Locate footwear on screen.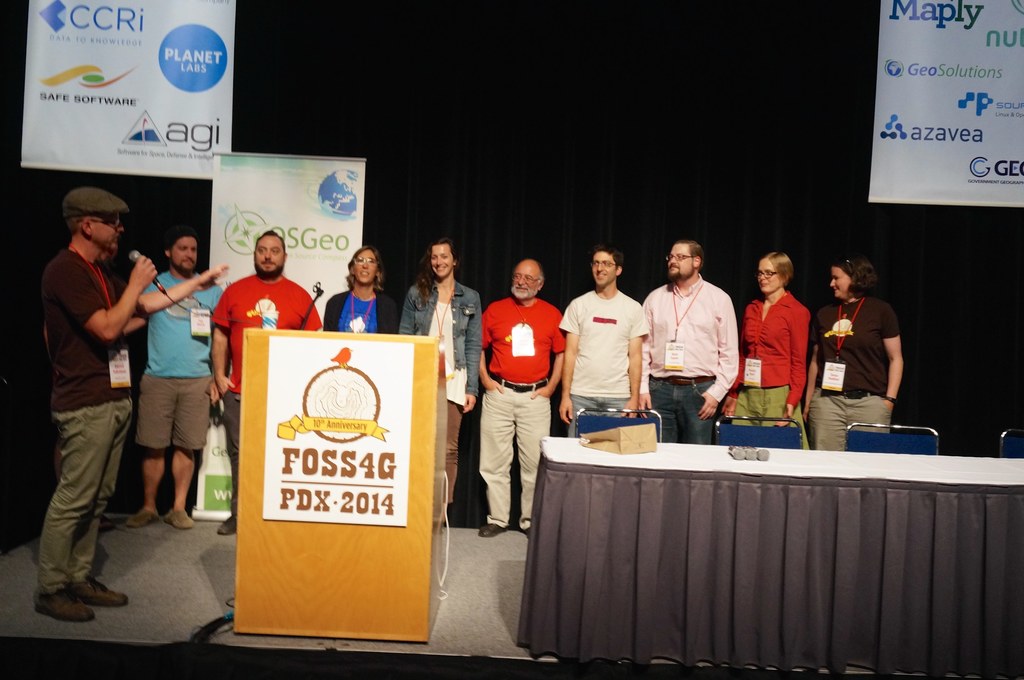
On screen at <bbox>125, 509, 161, 527</bbox>.
